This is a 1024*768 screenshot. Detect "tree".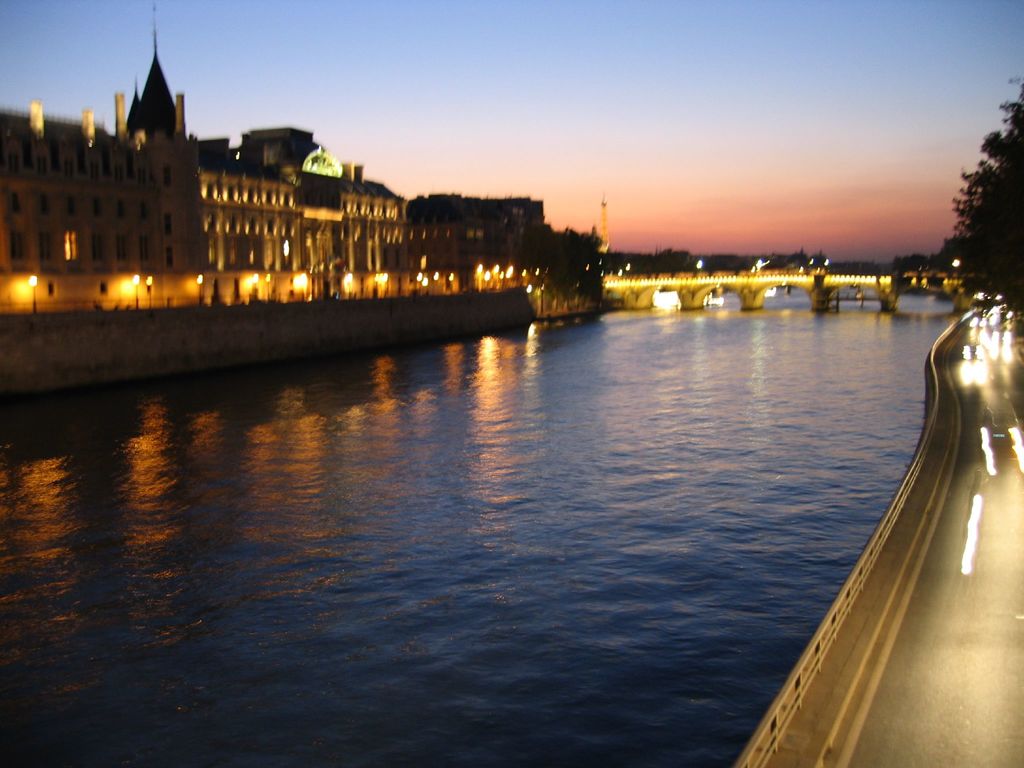
949/88/1023/314.
